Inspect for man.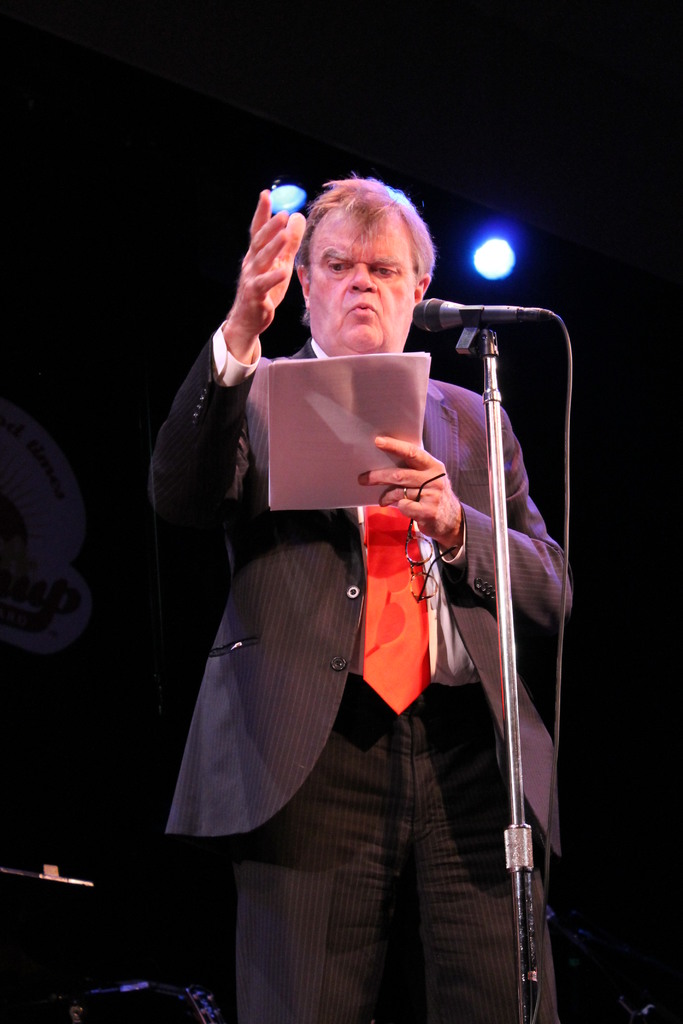
Inspection: detection(141, 170, 608, 943).
